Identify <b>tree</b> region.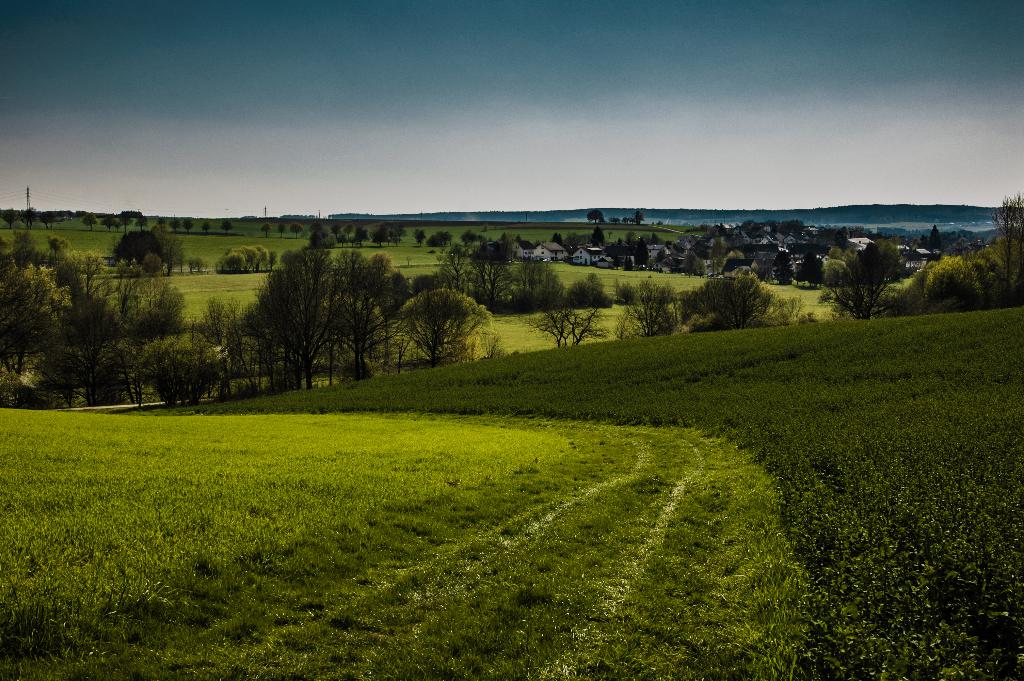
Region: x1=689, y1=216, x2=831, y2=284.
